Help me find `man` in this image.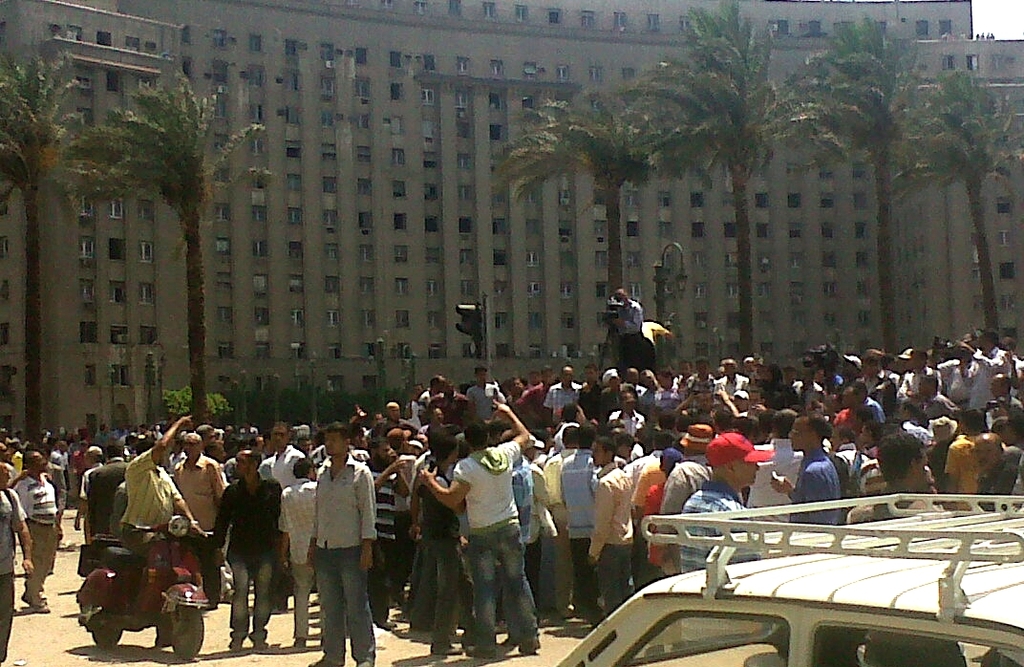
Found it: Rect(769, 413, 843, 531).
